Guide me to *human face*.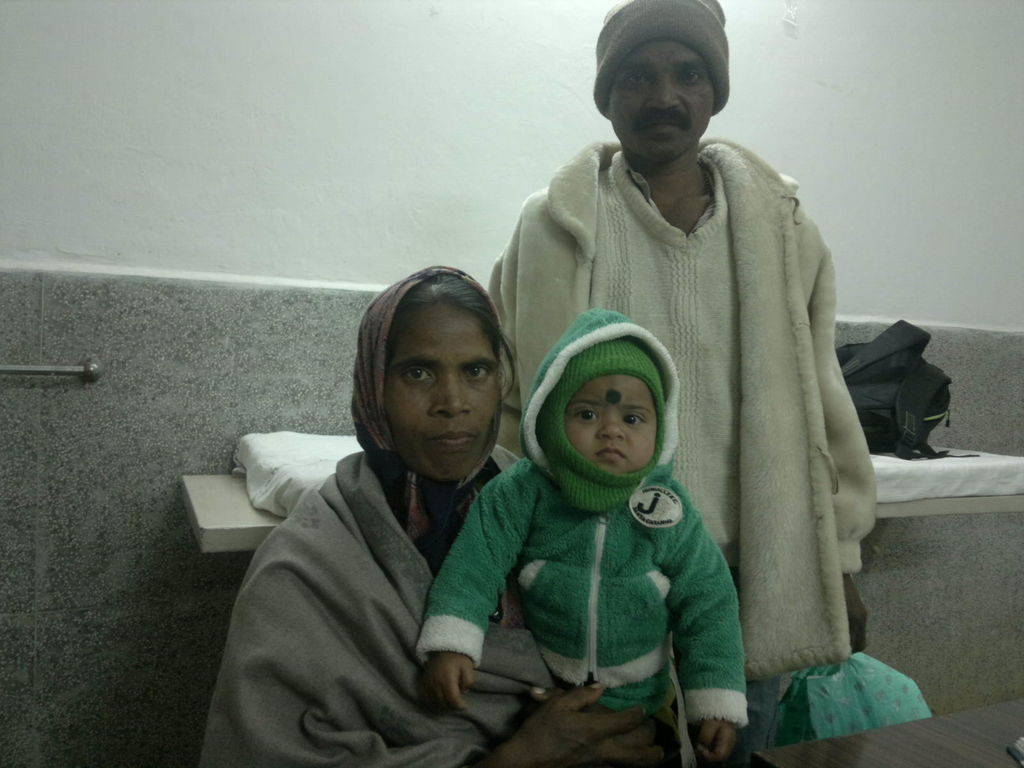
Guidance: pyautogui.locateOnScreen(385, 298, 503, 481).
